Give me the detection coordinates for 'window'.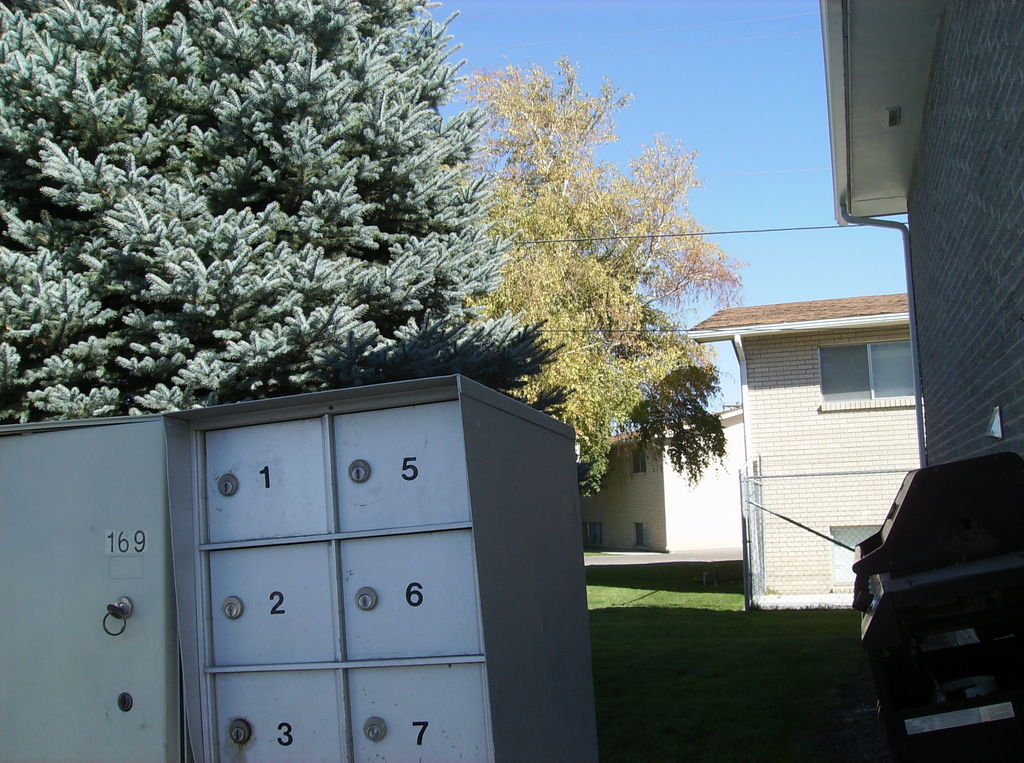
635 524 648 547.
